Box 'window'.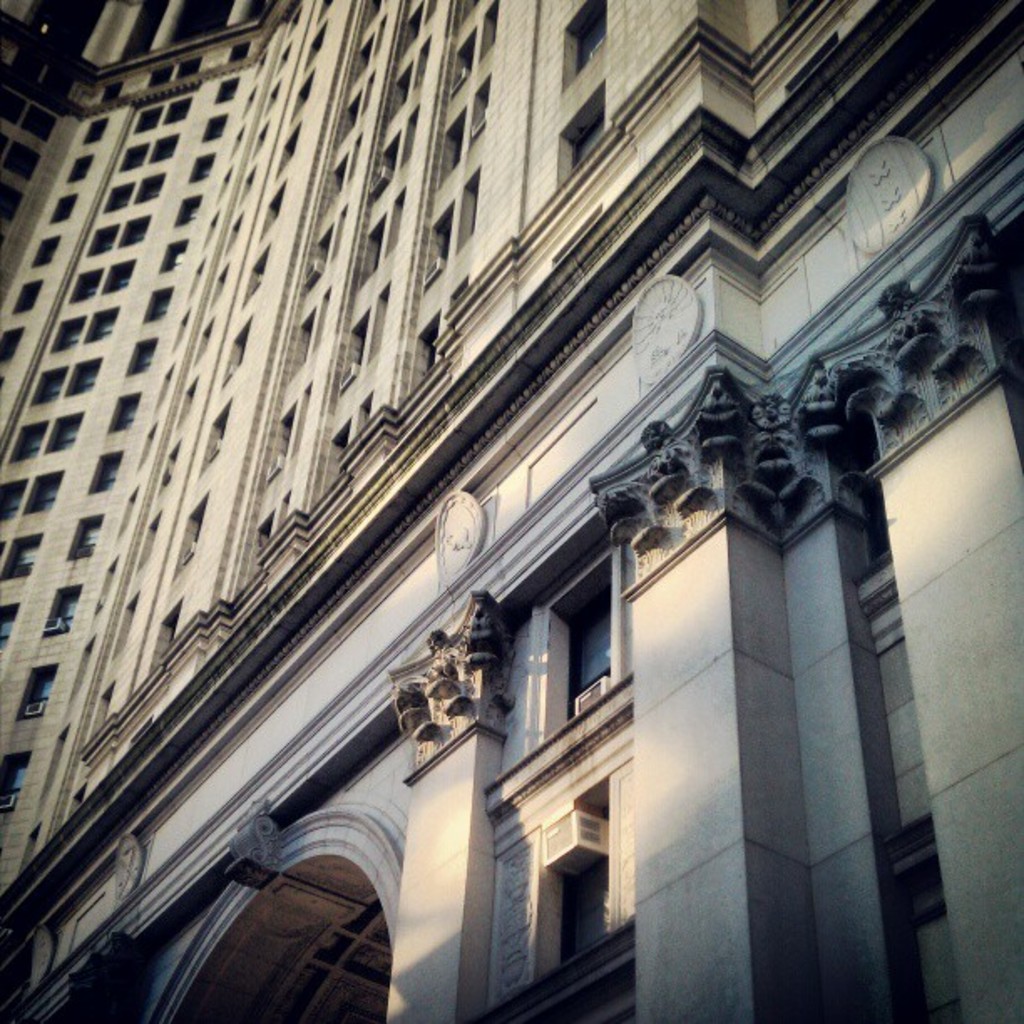
<region>559, 0, 617, 82</region>.
